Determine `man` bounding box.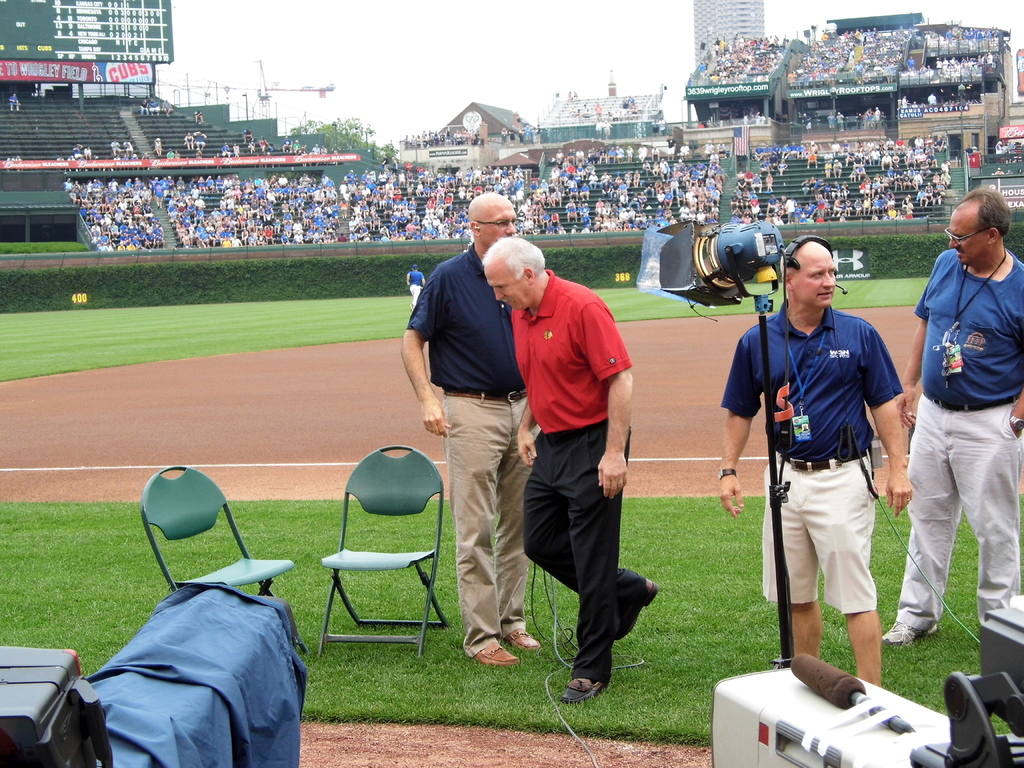
Determined: [280,136,292,153].
